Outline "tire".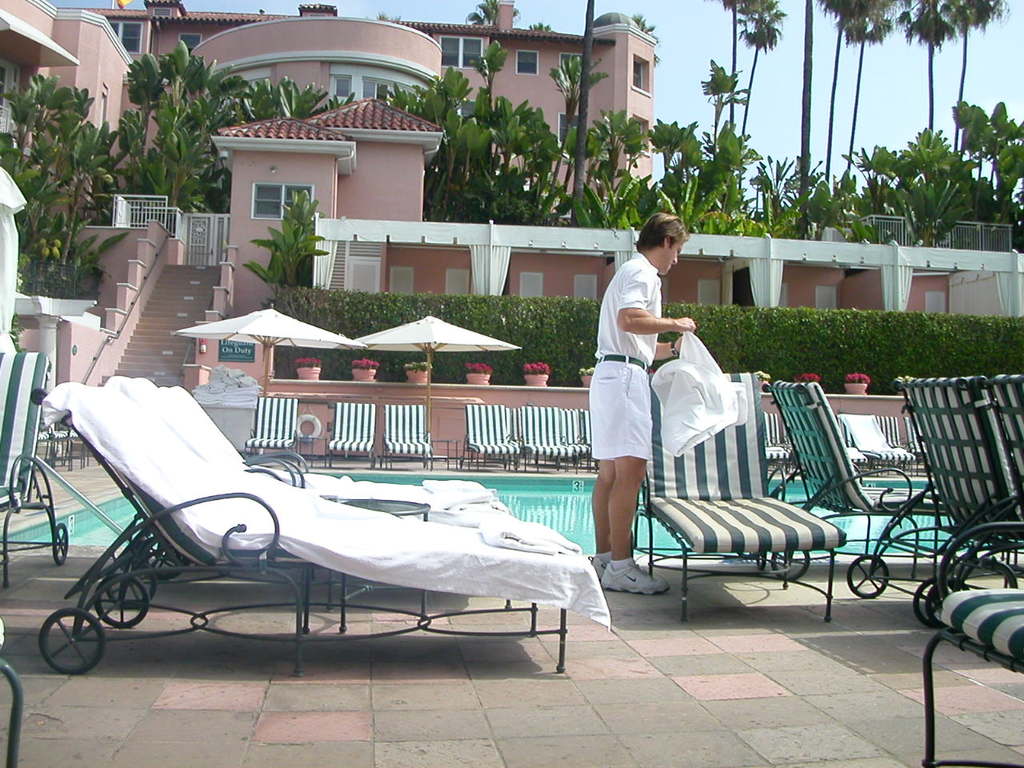
Outline: <box>842,554,890,598</box>.
